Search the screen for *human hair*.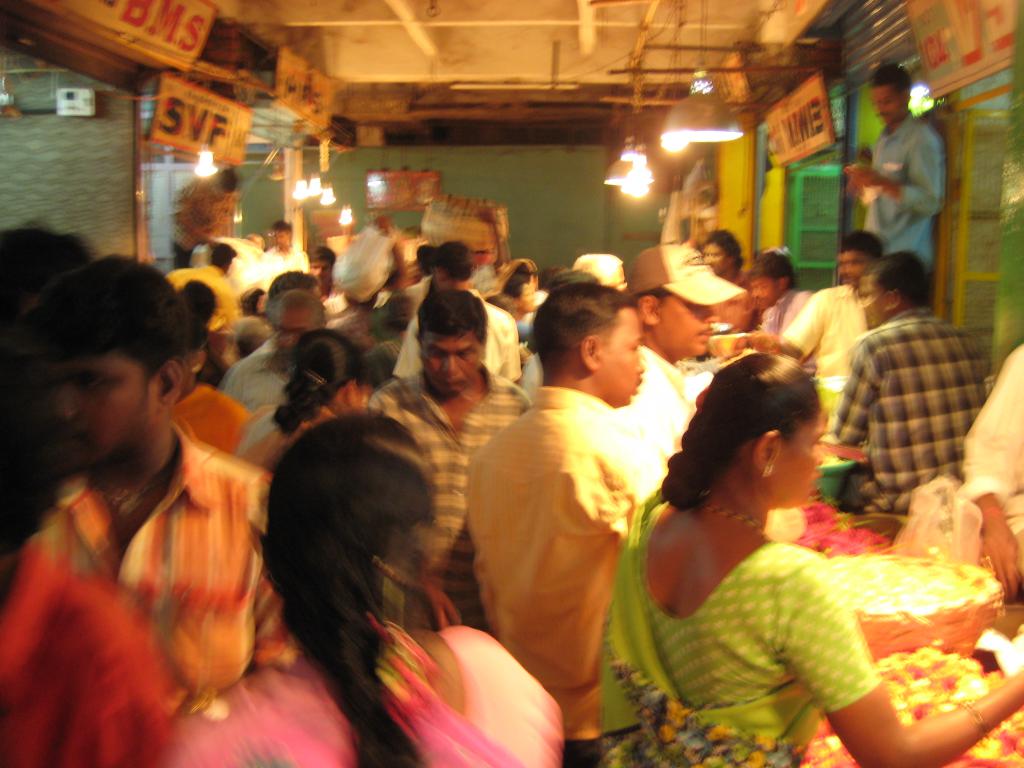
Found at rect(415, 242, 439, 278).
